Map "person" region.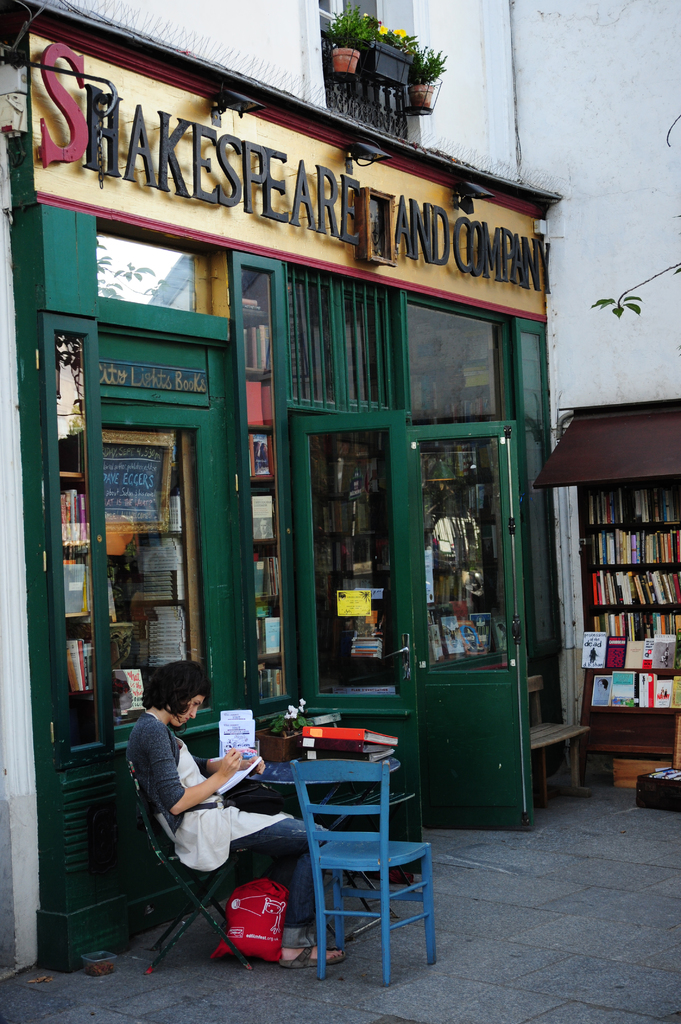
Mapped to Rect(125, 652, 339, 966).
